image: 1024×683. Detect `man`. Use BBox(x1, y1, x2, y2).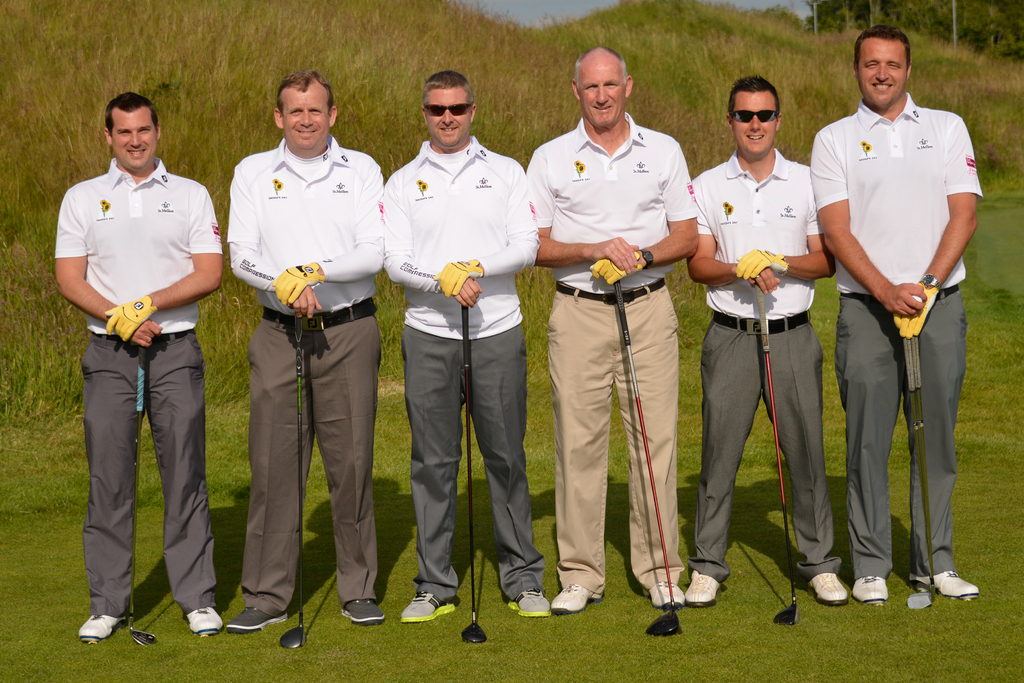
BBox(376, 63, 559, 630).
